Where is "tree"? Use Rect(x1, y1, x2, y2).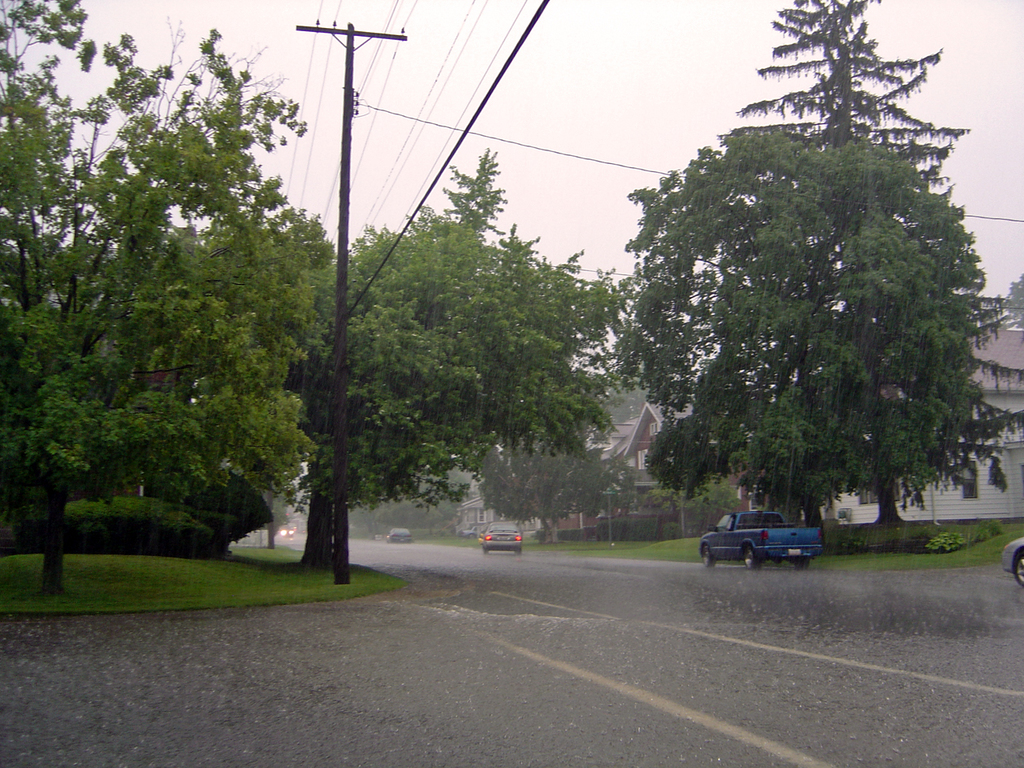
Rect(473, 435, 621, 551).
